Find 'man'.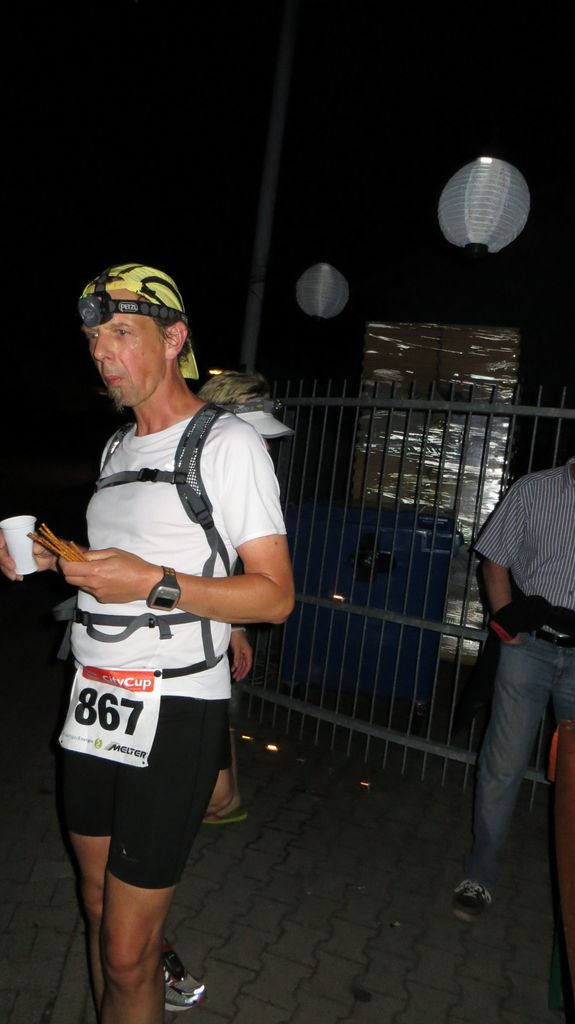
crop(445, 445, 574, 933).
